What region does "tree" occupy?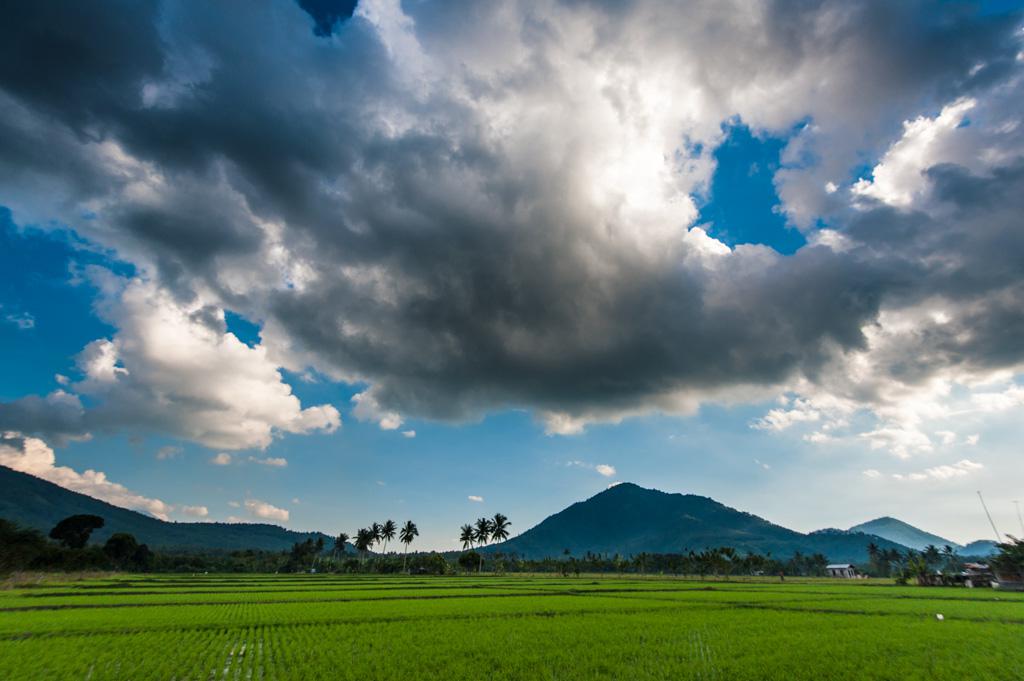
(left=363, top=522, right=381, bottom=576).
